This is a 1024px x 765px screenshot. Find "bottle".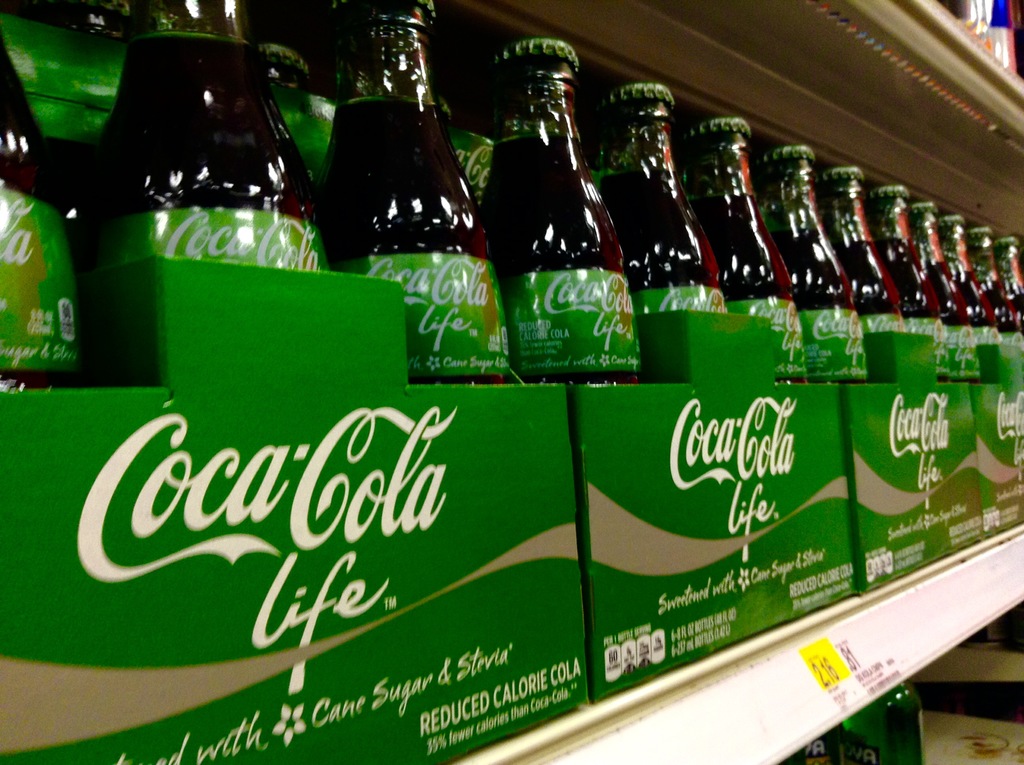
Bounding box: rect(824, 691, 922, 764).
